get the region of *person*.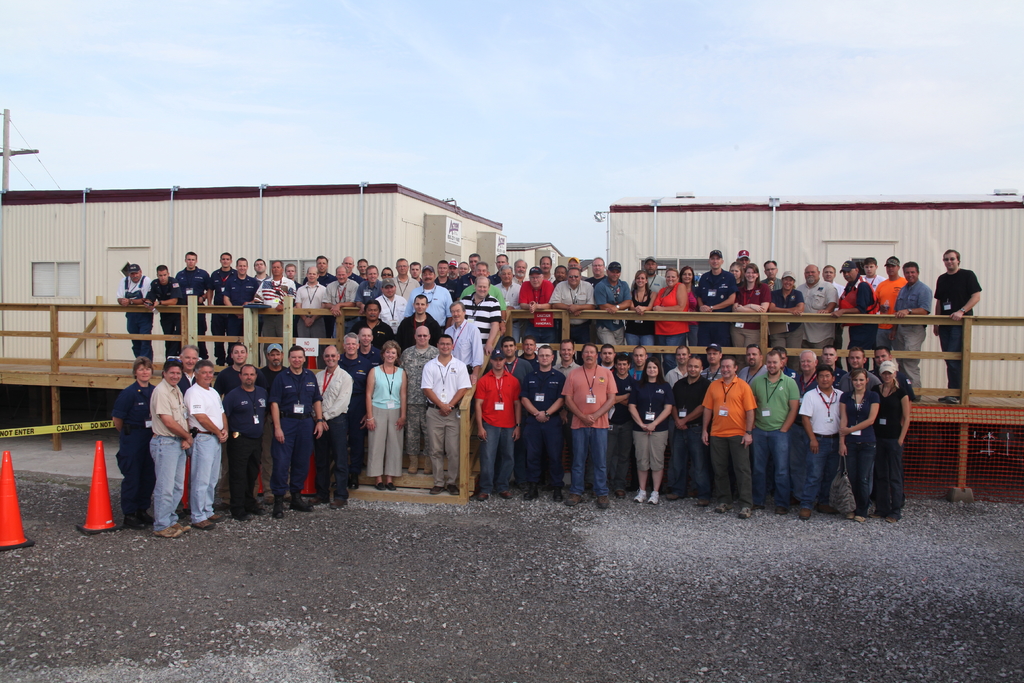
BBox(692, 251, 737, 348).
